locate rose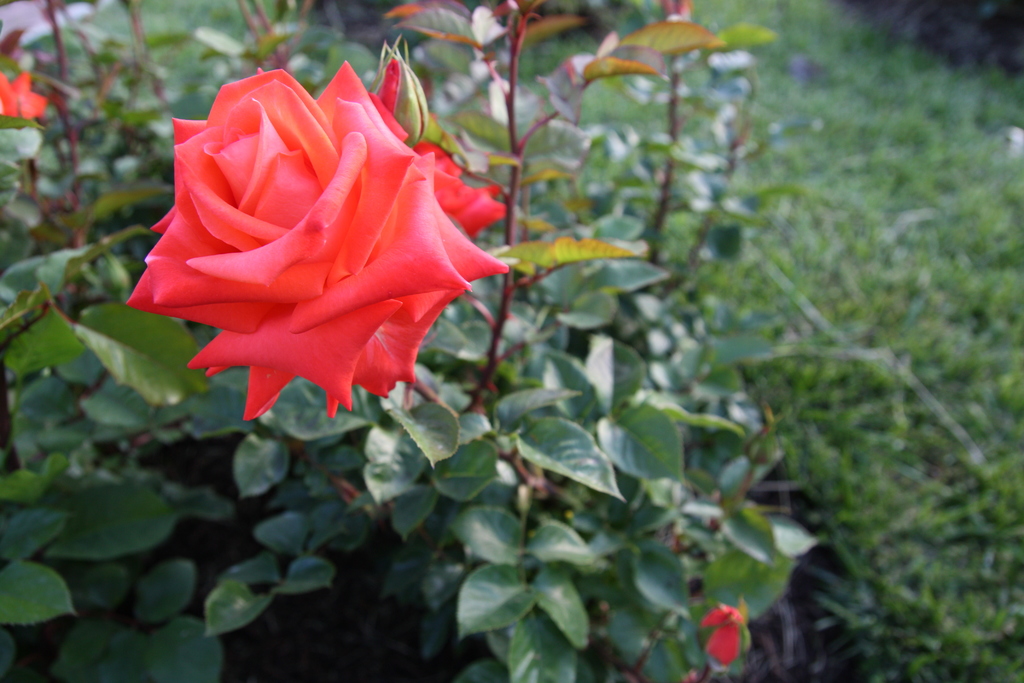
{"x1": 695, "y1": 604, "x2": 754, "y2": 666}
